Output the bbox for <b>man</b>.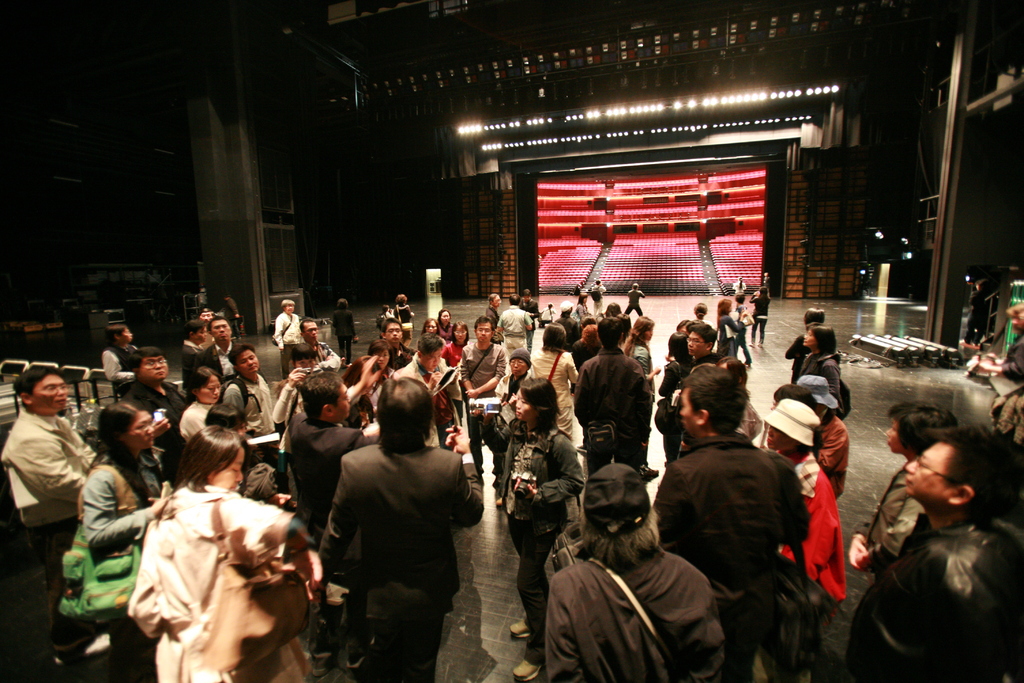
[left=200, top=313, right=252, bottom=389].
